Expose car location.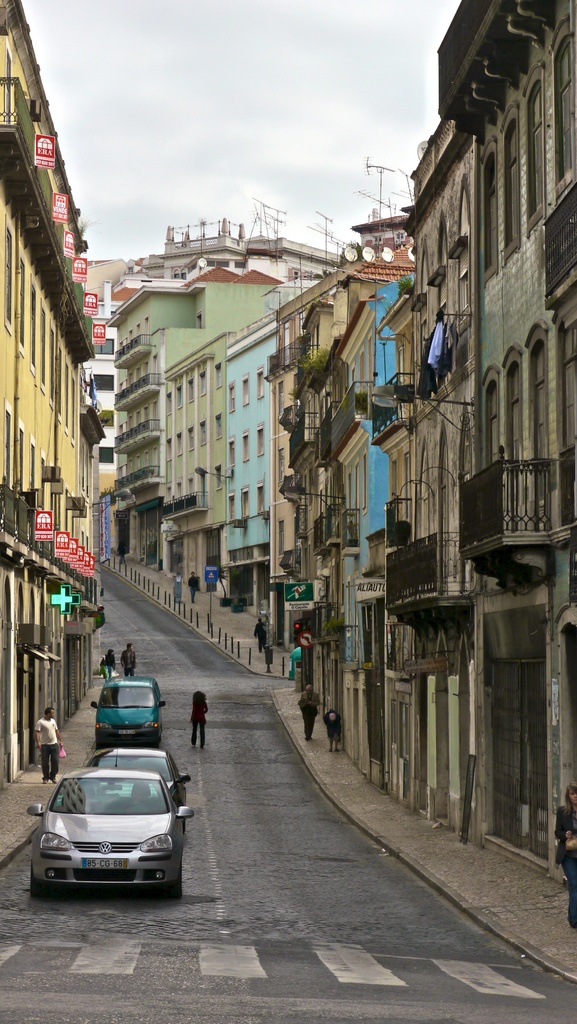
Exposed at l=81, t=746, r=193, b=828.
